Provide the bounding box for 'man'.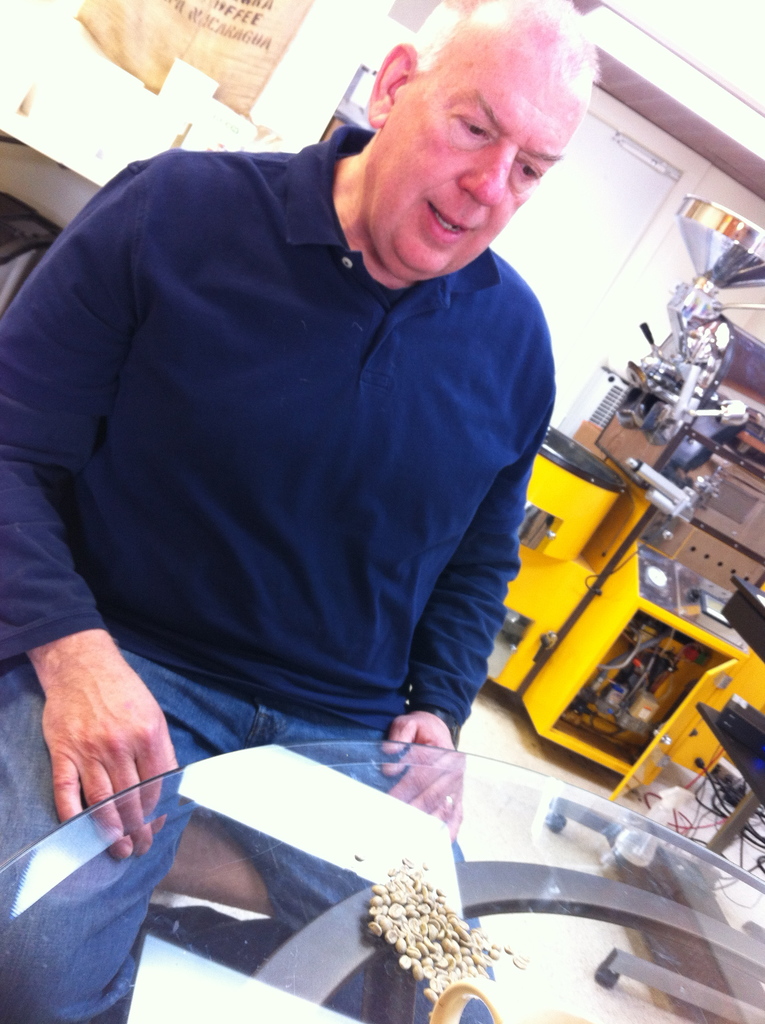
BBox(0, 0, 560, 1014).
